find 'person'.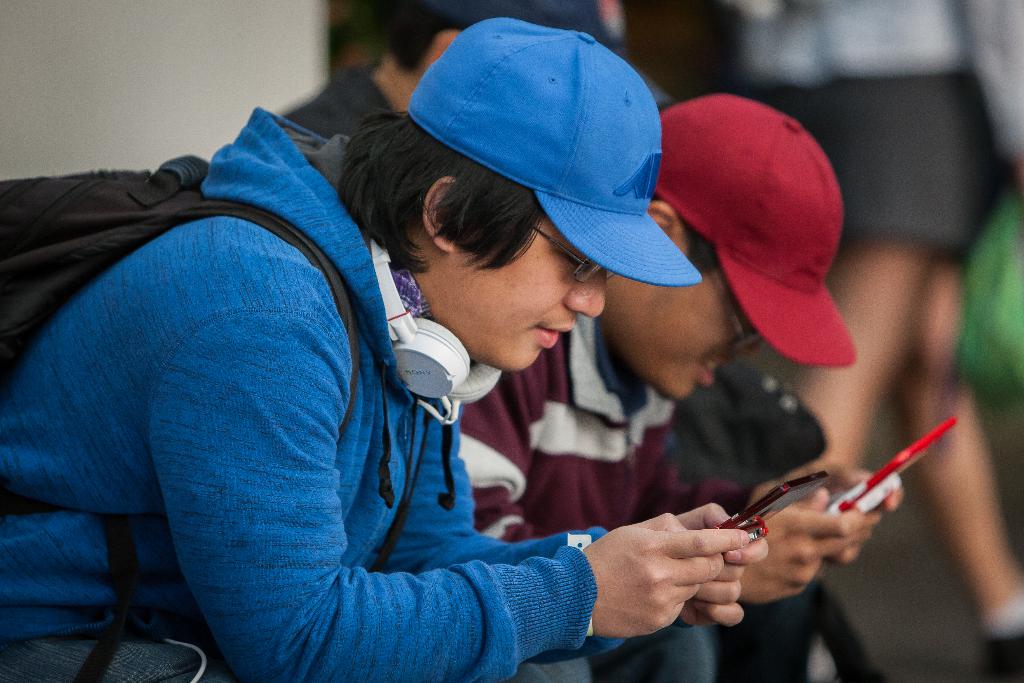
pyautogui.locateOnScreen(747, 0, 1023, 682).
